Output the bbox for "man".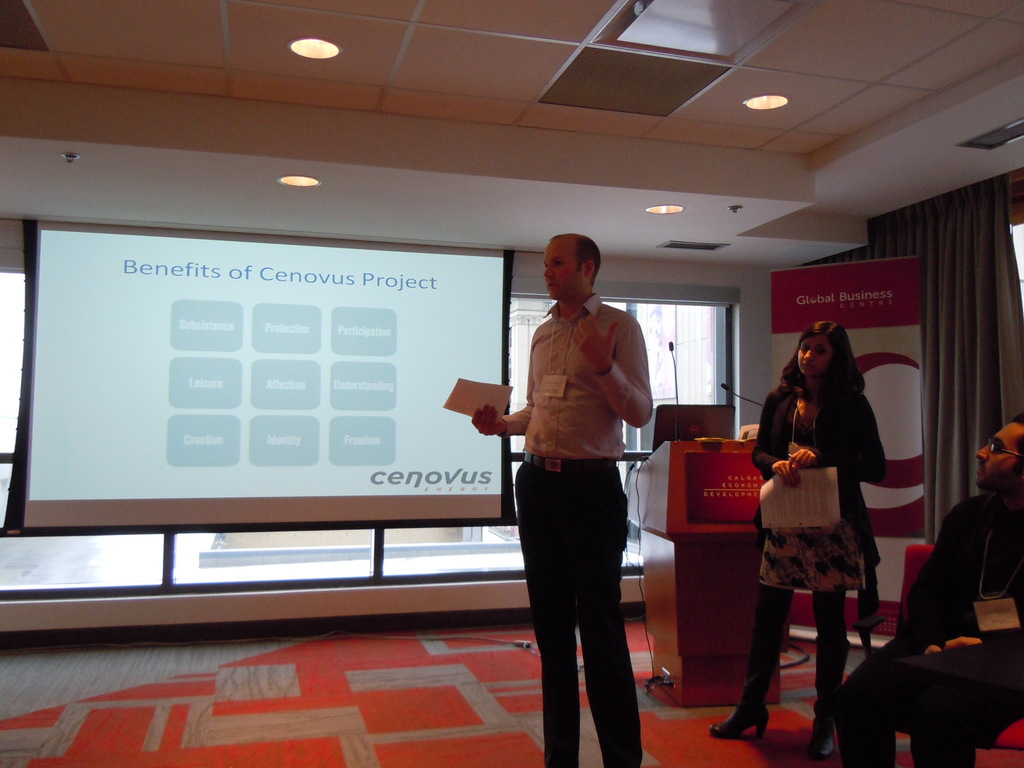
select_region(829, 413, 1023, 767).
